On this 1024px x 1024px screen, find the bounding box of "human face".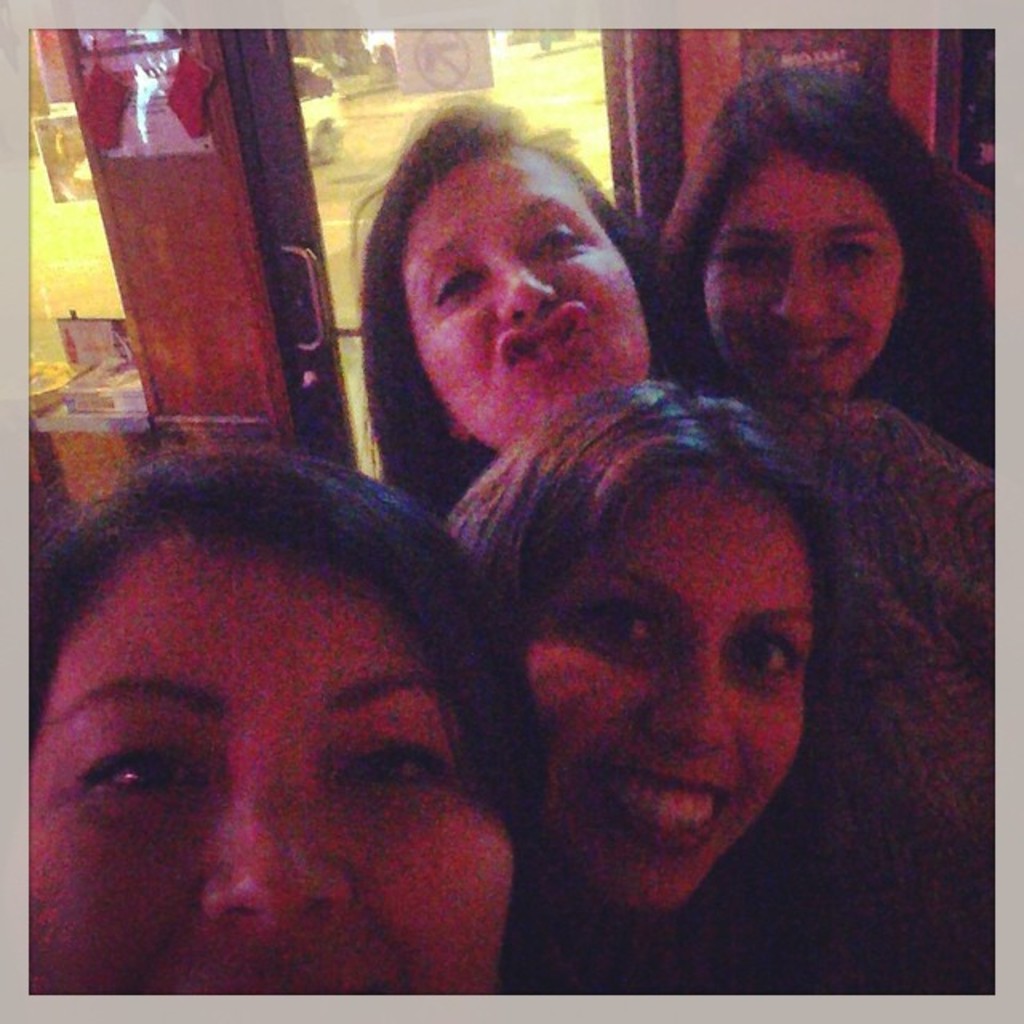
Bounding box: Rect(709, 155, 902, 395).
